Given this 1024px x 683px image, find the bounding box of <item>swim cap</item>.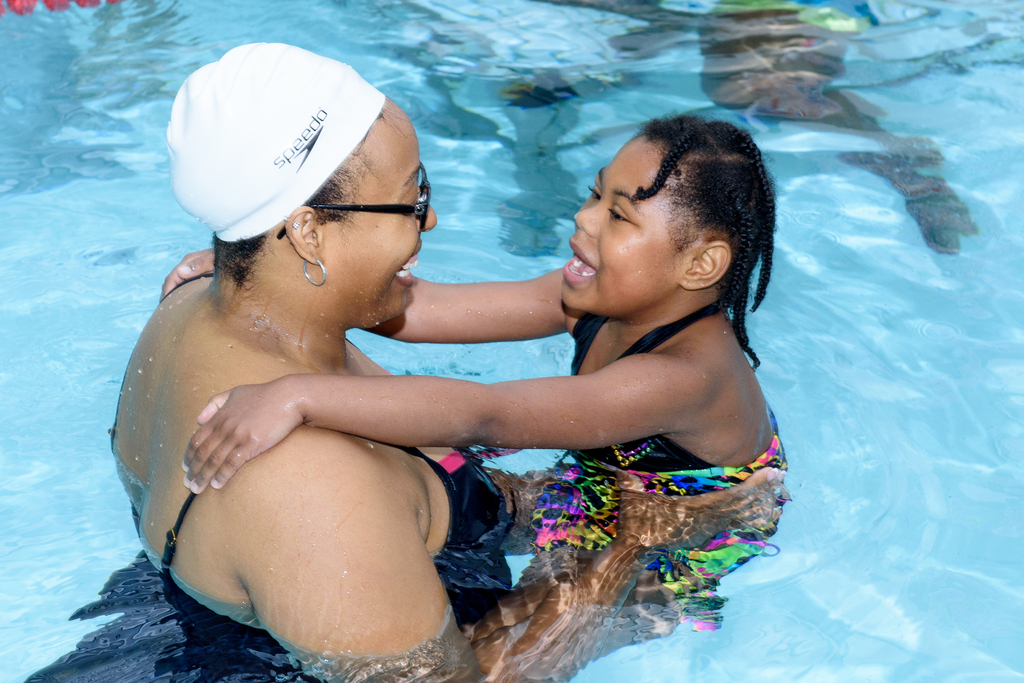
box=[169, 42, 384, 243].
